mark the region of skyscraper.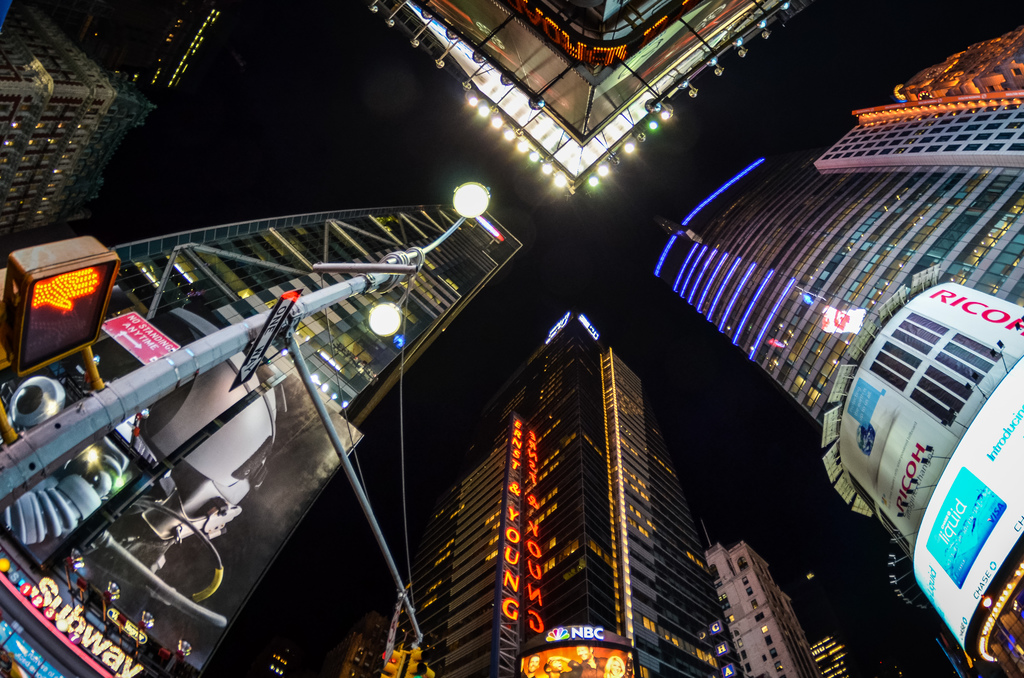
Region: (left=812, top=101, right=1023, bottom=174).
